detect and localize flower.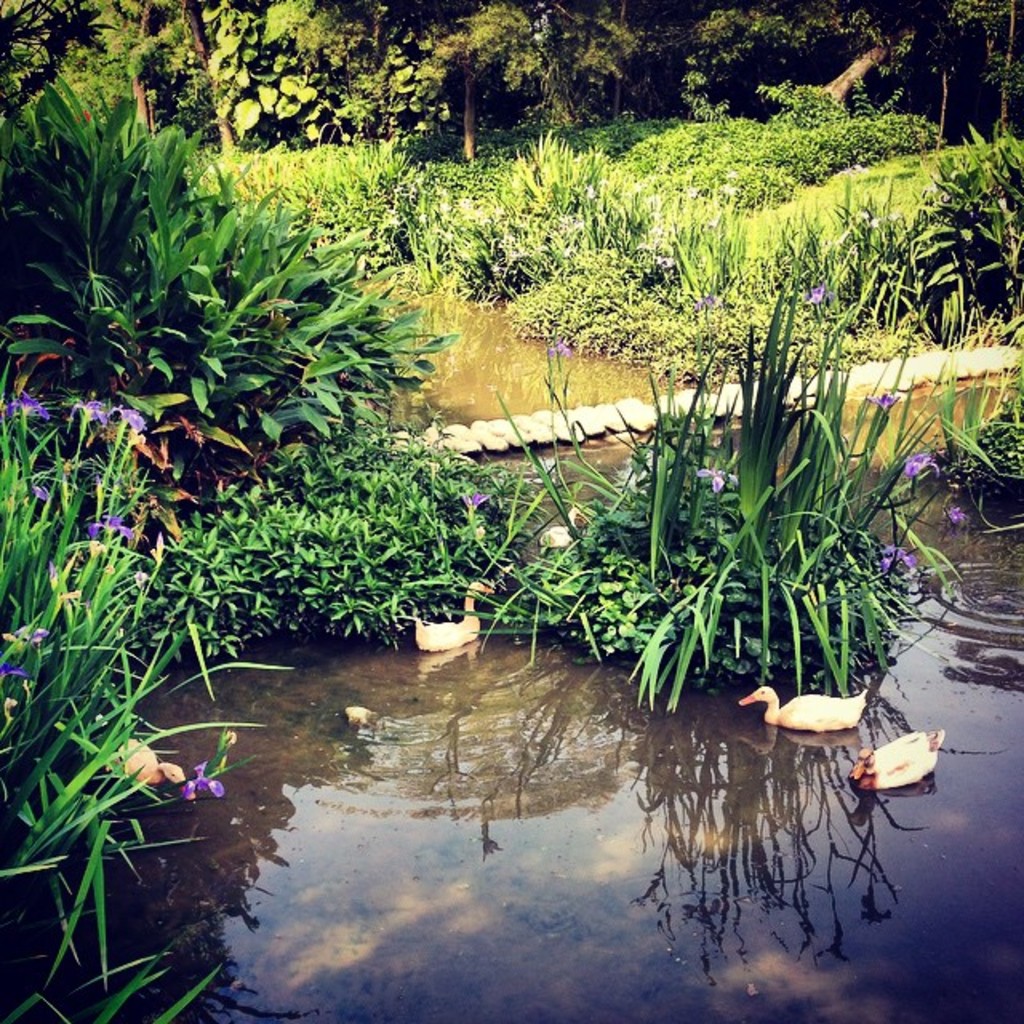
Localized at Rect(904, 454, 939, 485).
